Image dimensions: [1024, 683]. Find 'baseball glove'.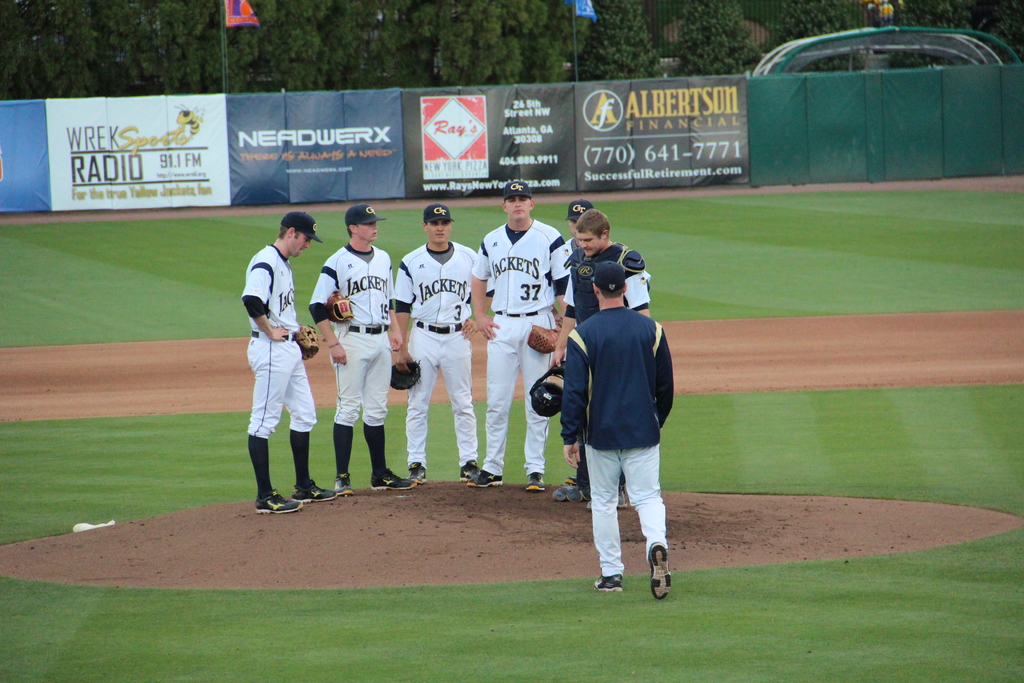
locate(324, 287, 355, 325).
